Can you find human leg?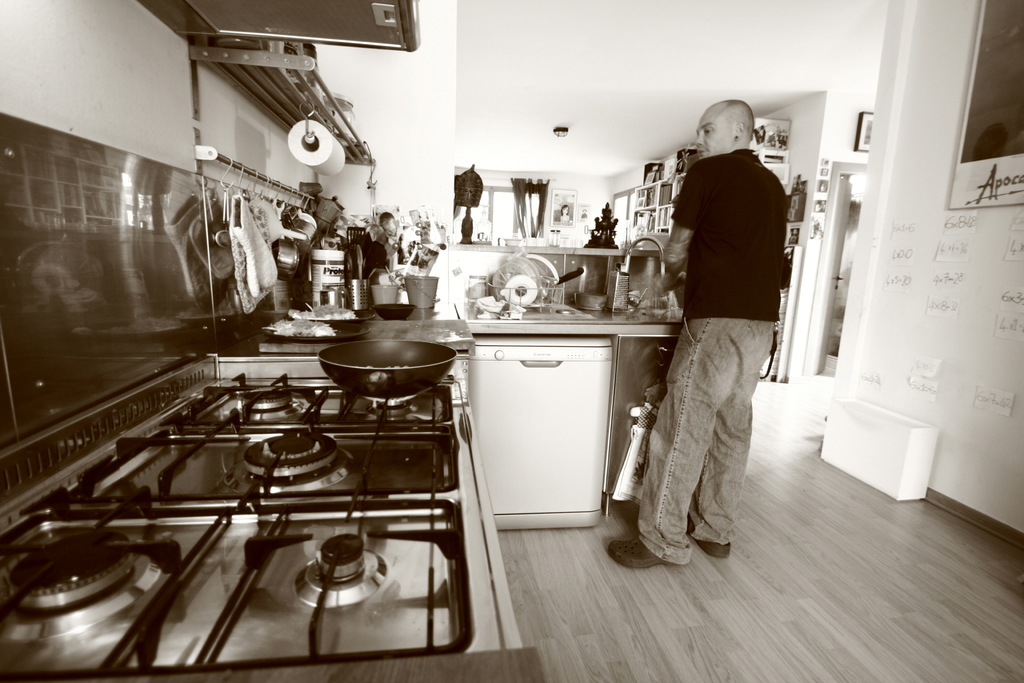
Yes, bounding box: [left=604, top=323, right=742, bottom=577].
